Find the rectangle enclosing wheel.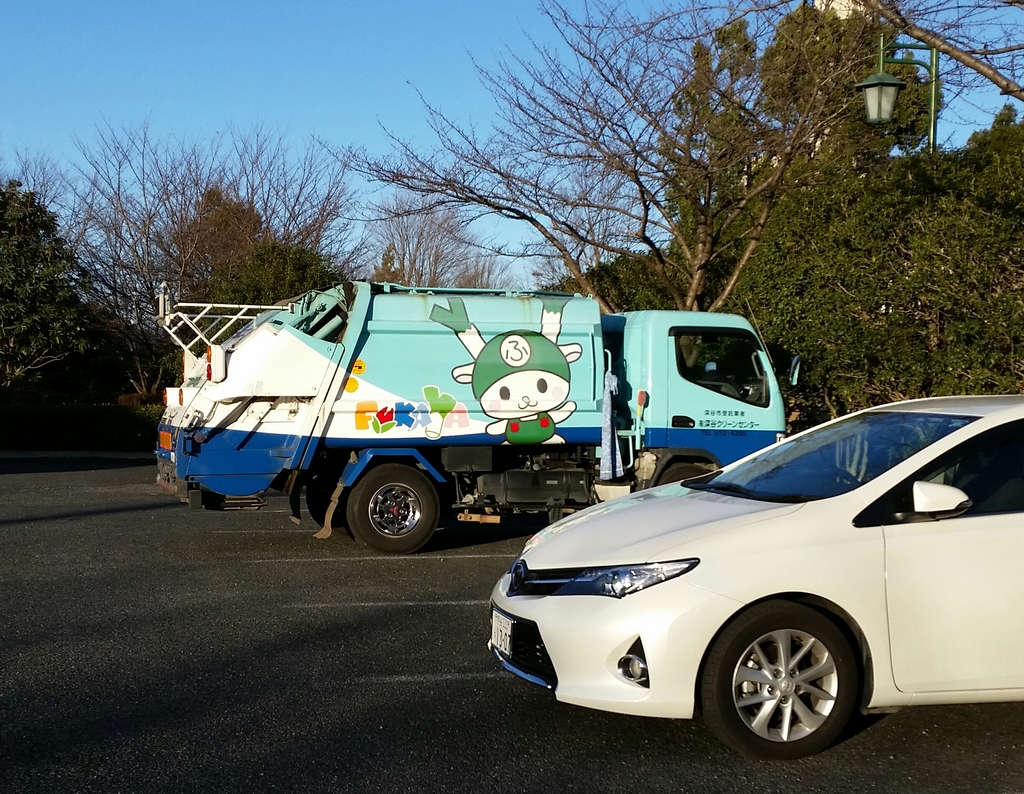
box=[308, 474, 333, 528].
